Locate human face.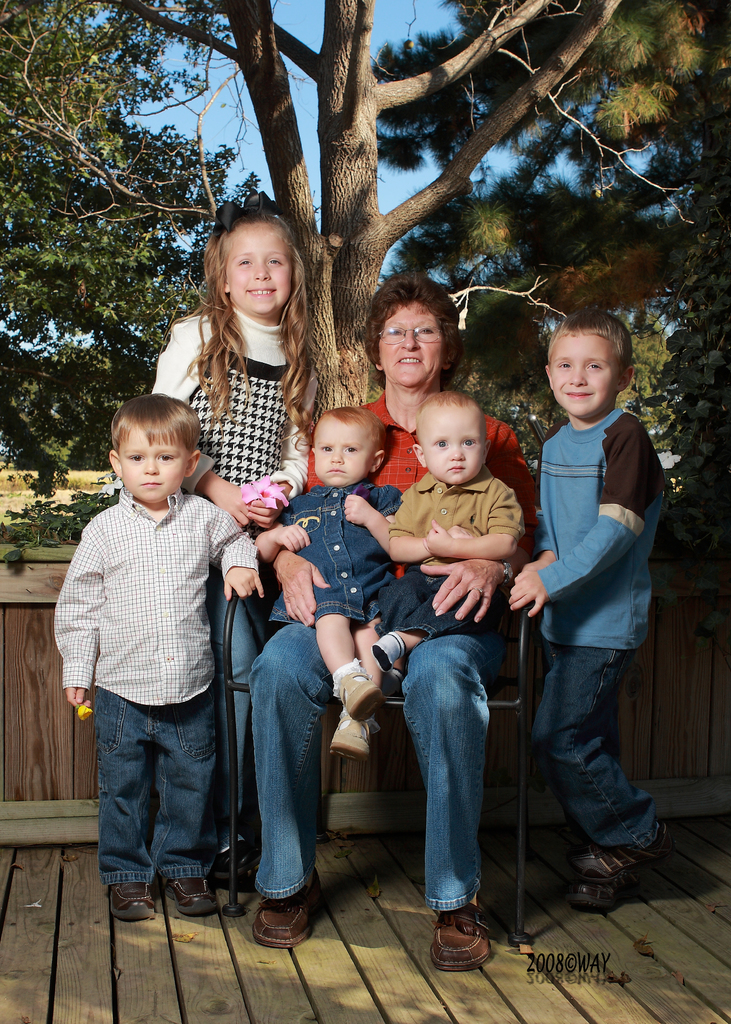
Bounding box: 118,428,188,502.
